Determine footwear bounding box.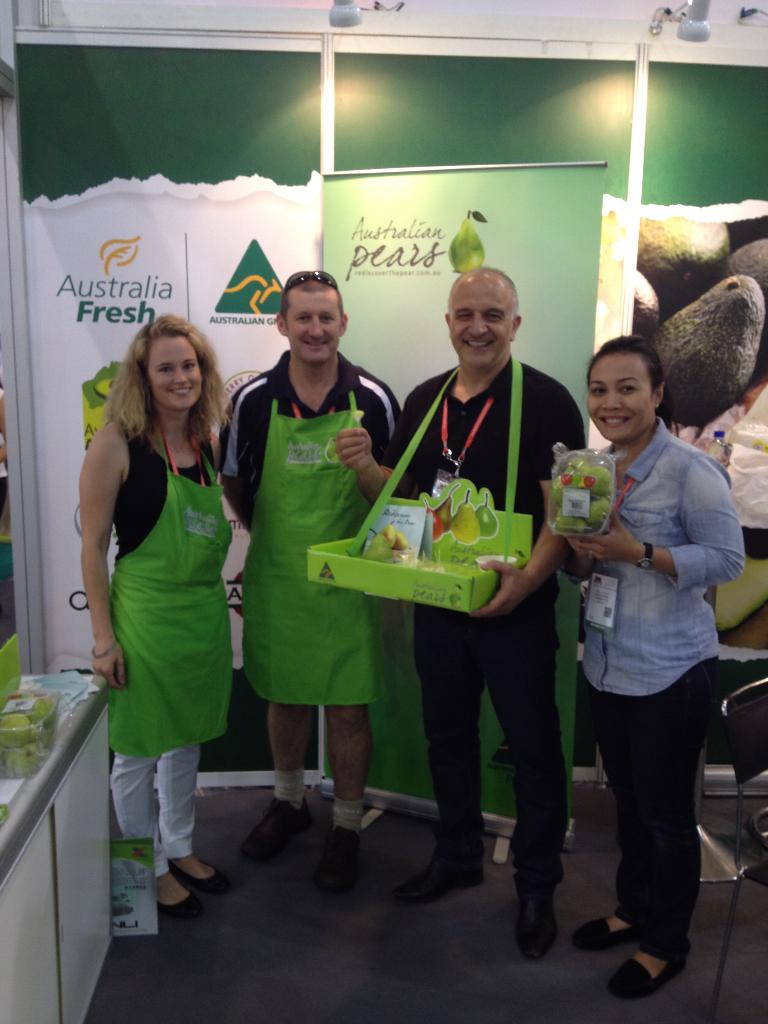
Determined: detection(608, 956, 683, 1000).
